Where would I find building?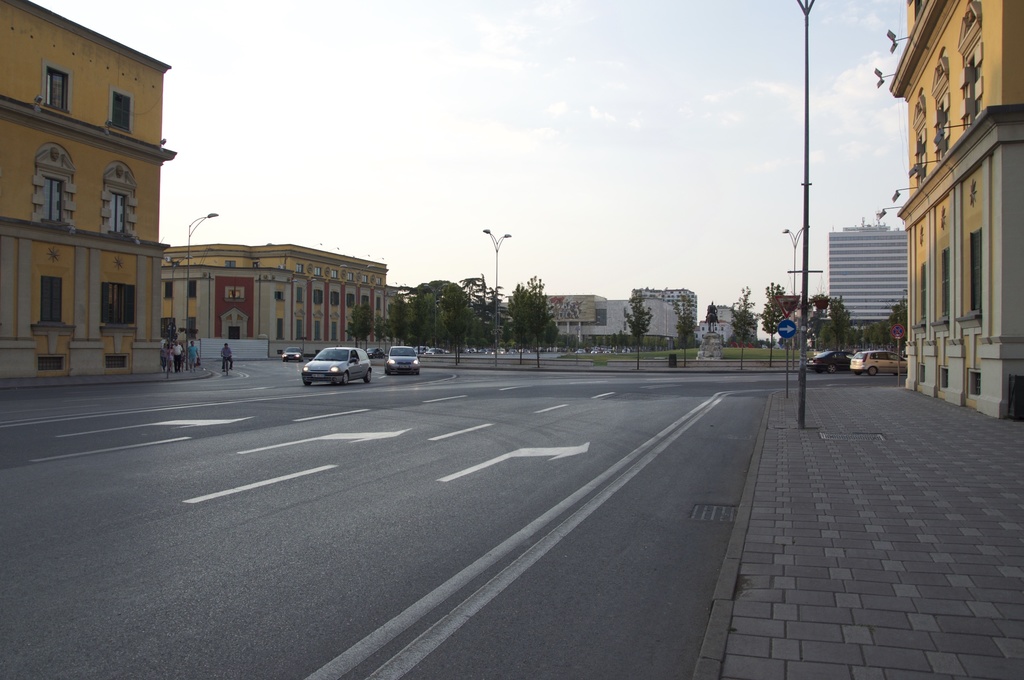
At 878,3,1023,420.
